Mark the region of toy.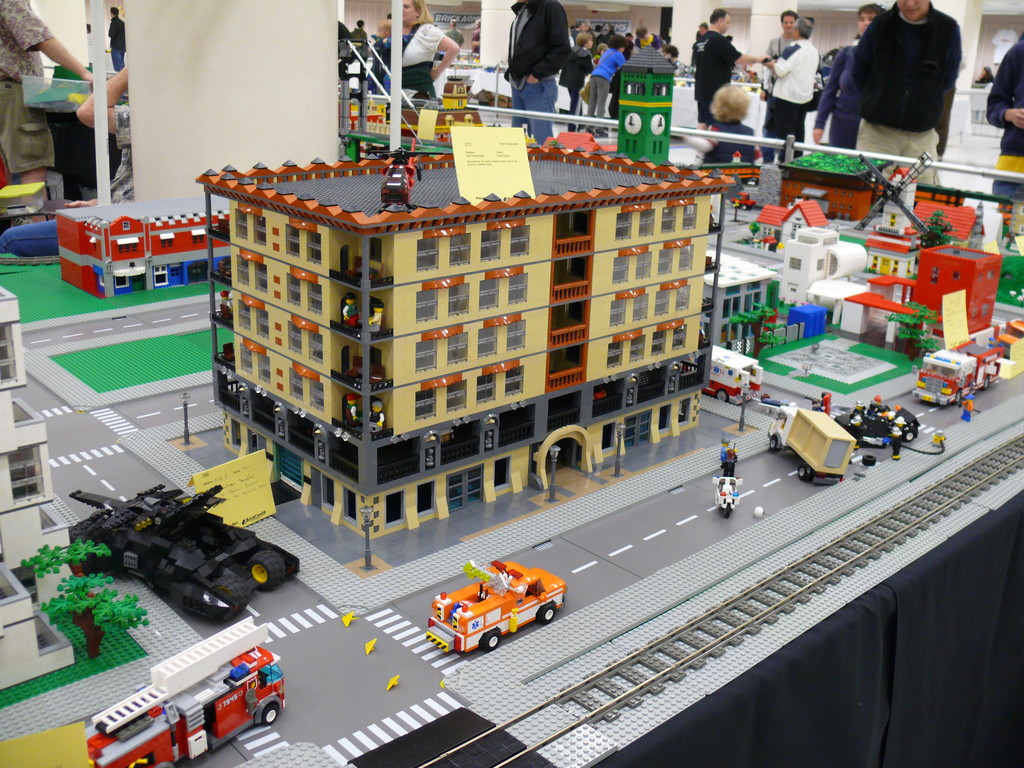
Region: locate(189, 129, 744, 540).
